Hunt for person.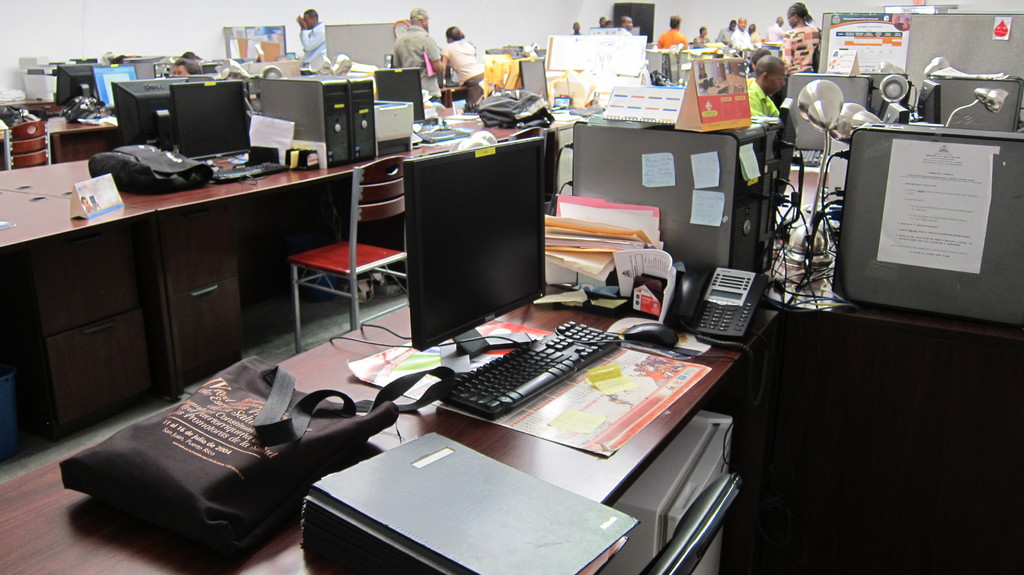
Hunted down at left=732, top=18, right=755, bottom=54.
